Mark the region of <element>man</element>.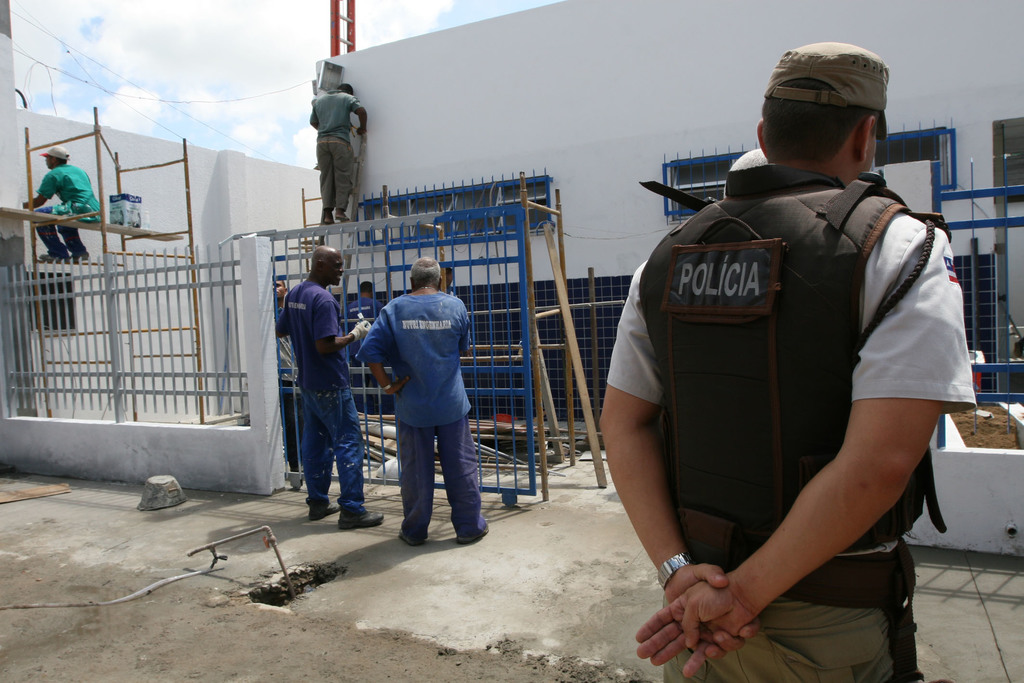
Region: detection(272, 247, 374, 532).
